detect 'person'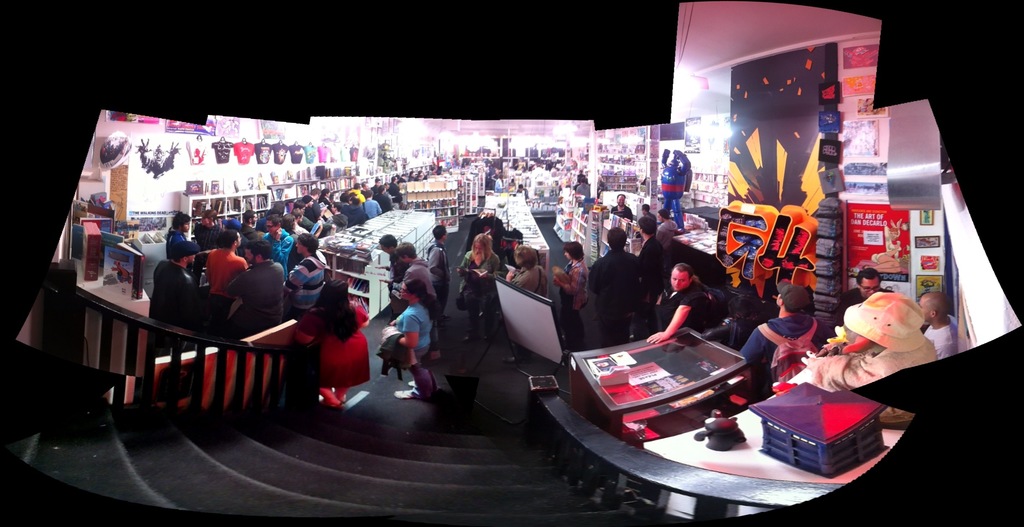
{"x1": 426, "y1": 224, "x2": 454, "y2": 325}
